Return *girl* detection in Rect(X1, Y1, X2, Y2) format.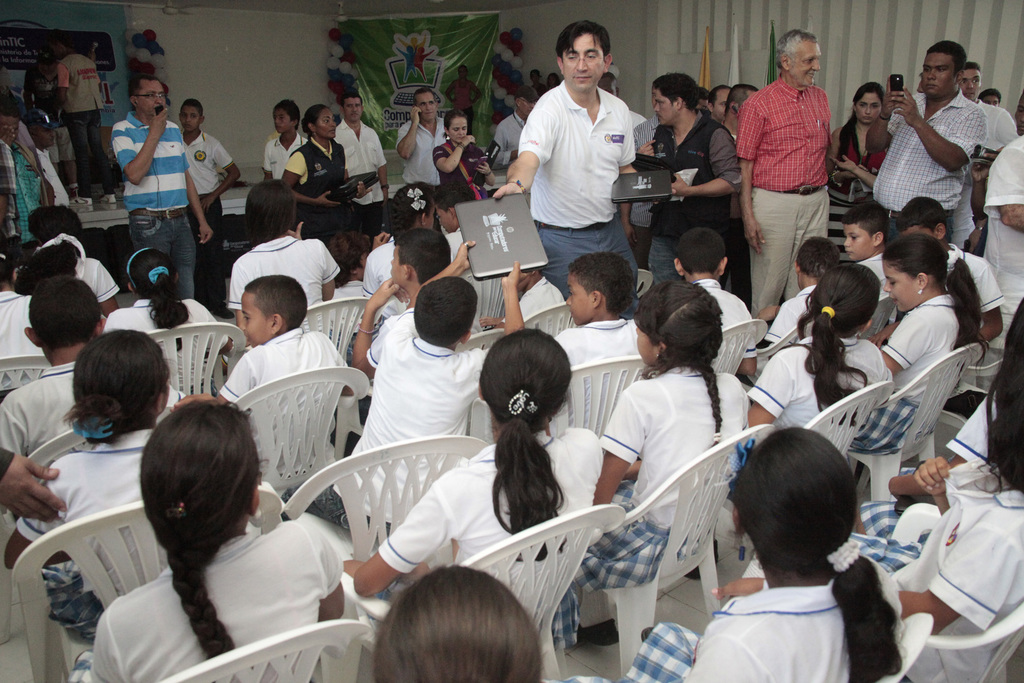
Rect(854, 231, 989, 484).
